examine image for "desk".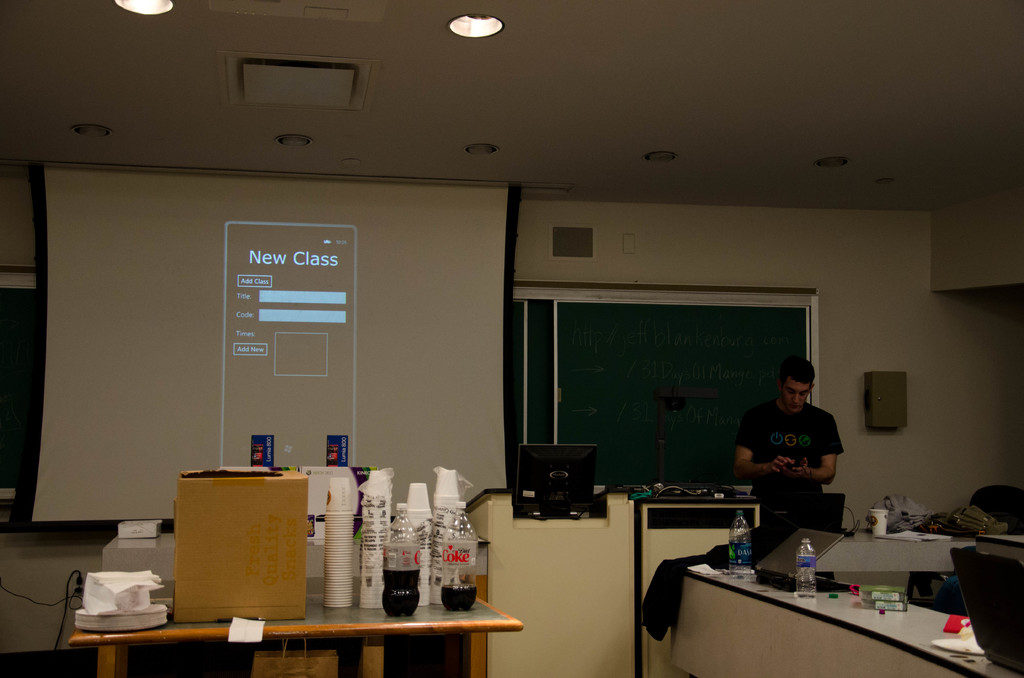
Examination result: x1=665, y1=558, x2=1023, y2=677.
